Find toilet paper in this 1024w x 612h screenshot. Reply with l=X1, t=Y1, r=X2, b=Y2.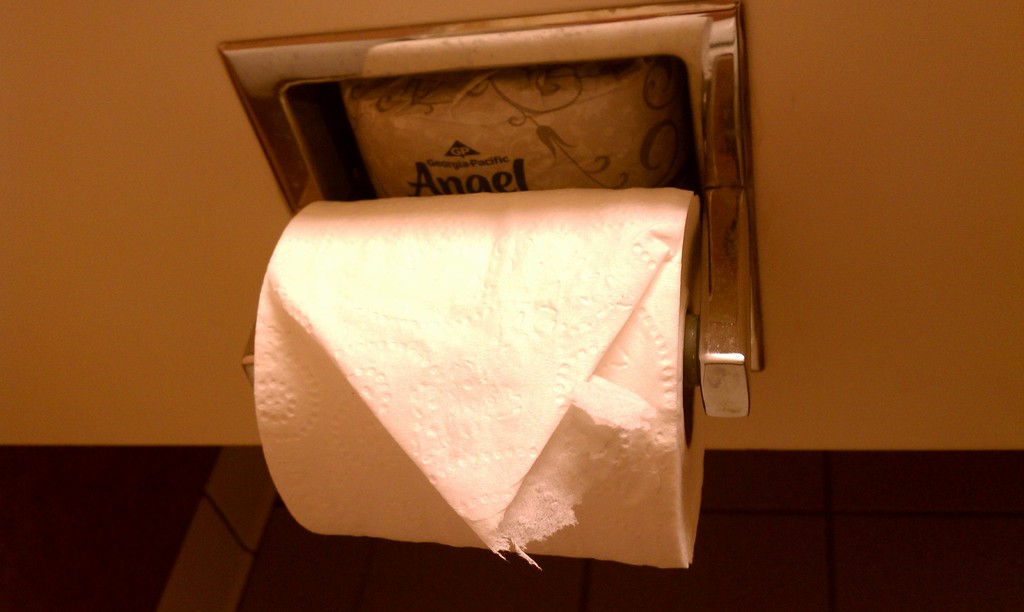
l=251, t=185, r=707, b=573.
